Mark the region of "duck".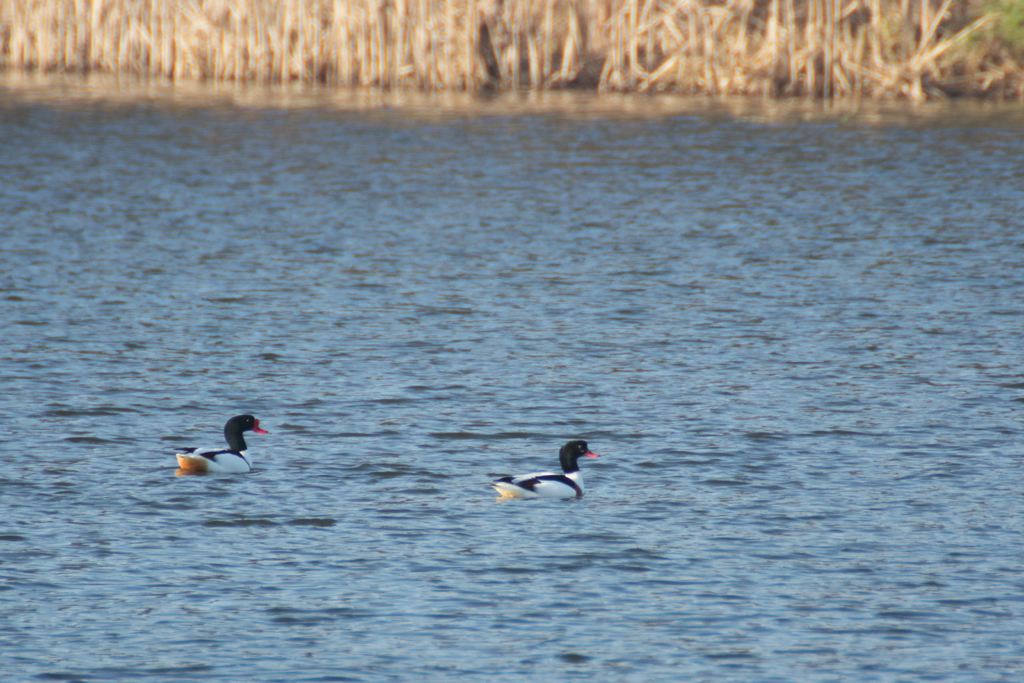
Region: region(166, 419, 270, 487).
